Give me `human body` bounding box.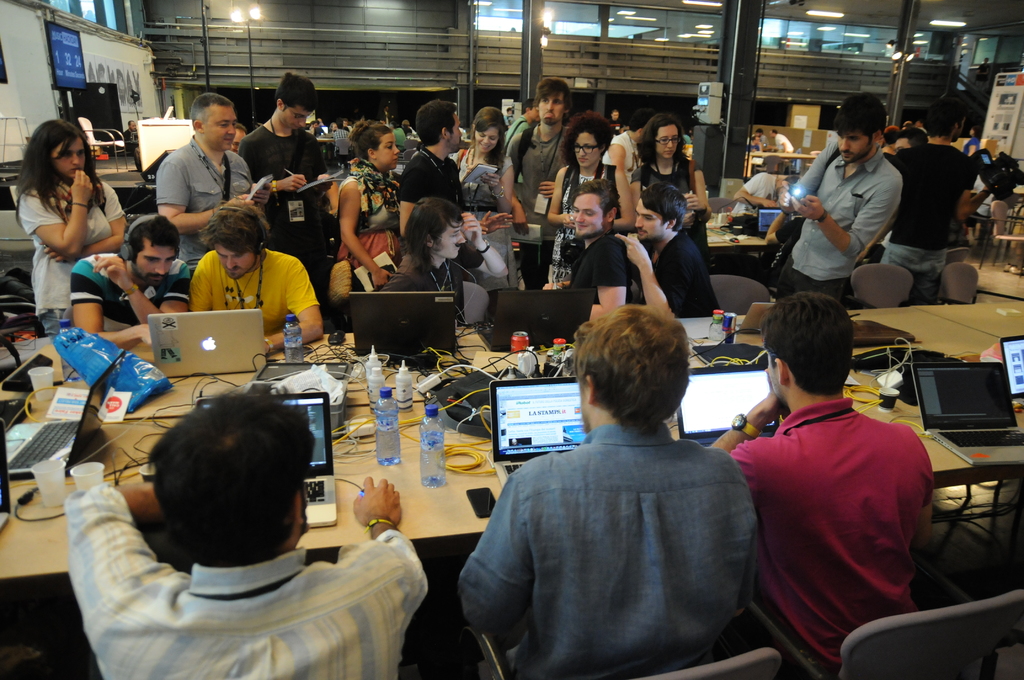
[332,117,404,298].
